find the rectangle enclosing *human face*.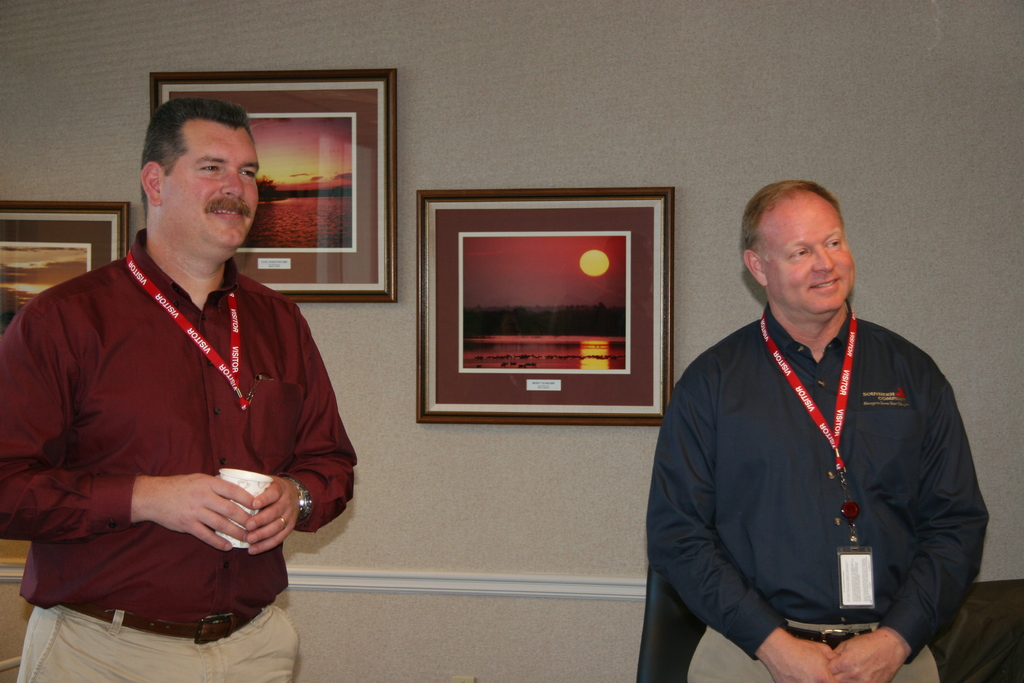
BBox(770, 192, 854, 314).
